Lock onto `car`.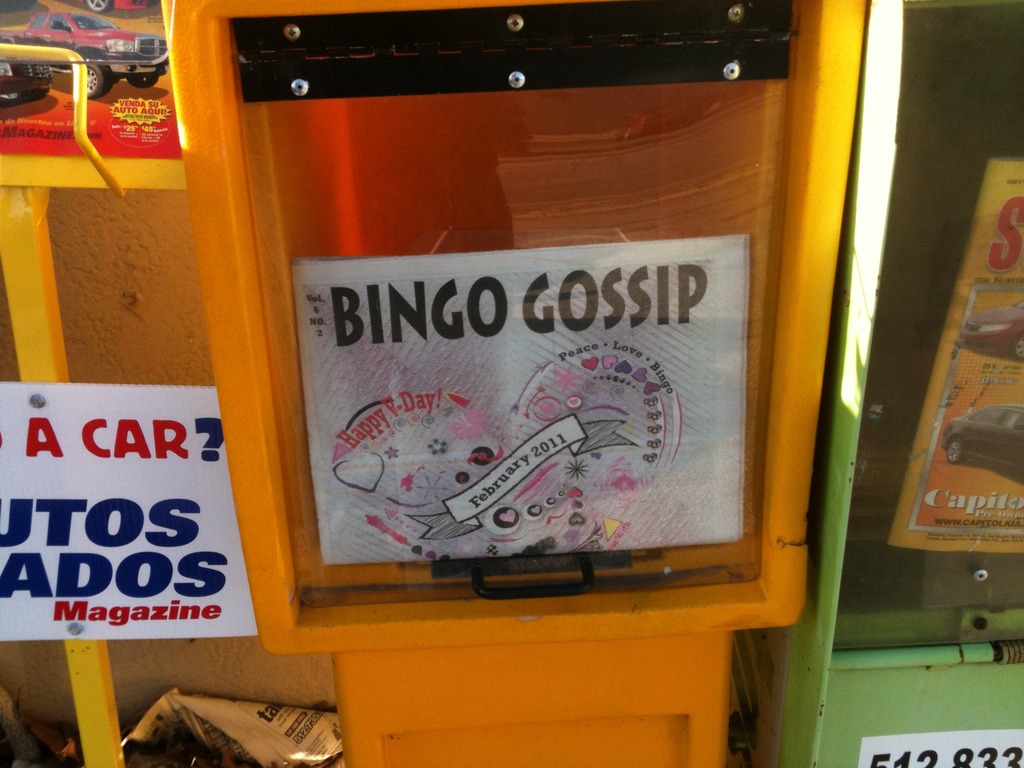
Locked: select_region(1, 6, 166, 99).
